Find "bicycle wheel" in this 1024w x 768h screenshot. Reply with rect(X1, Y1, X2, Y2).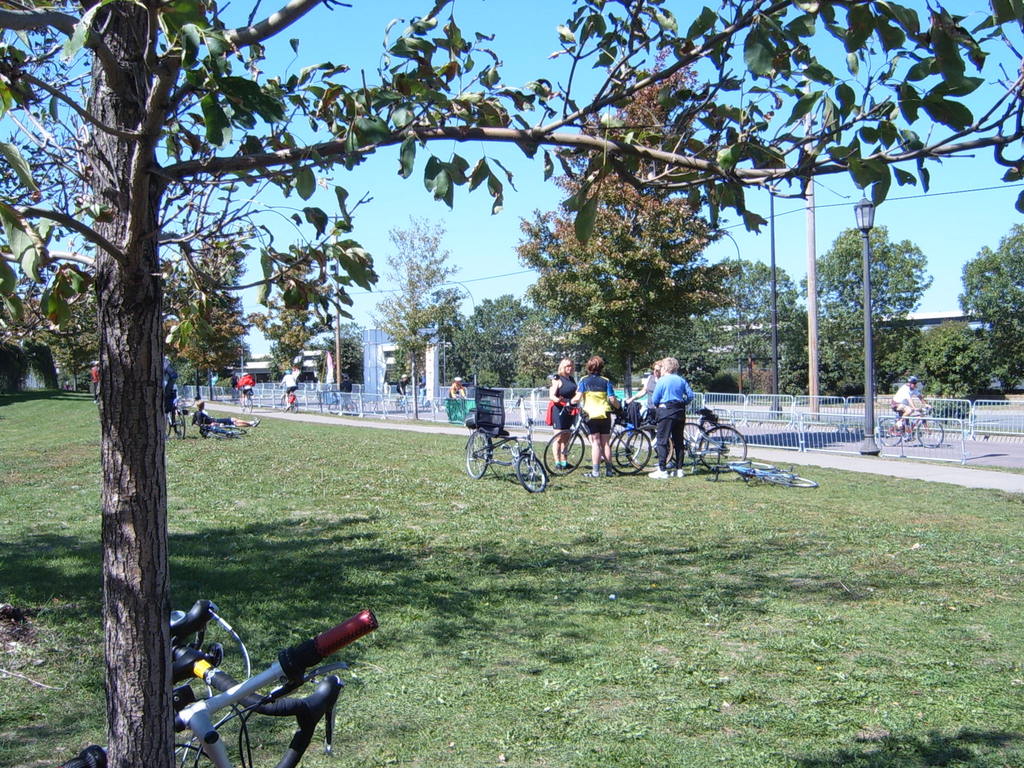
rect(467, 426, 493, 479).
